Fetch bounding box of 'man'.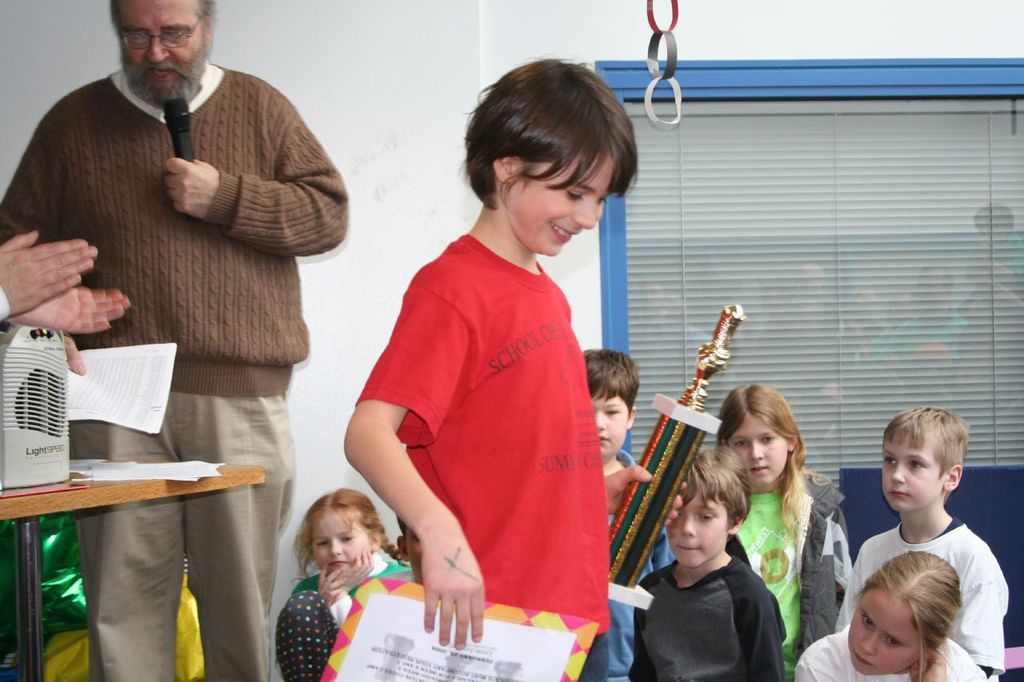
Bbox: x1=15, y1=10, x2=351, y2=554.
